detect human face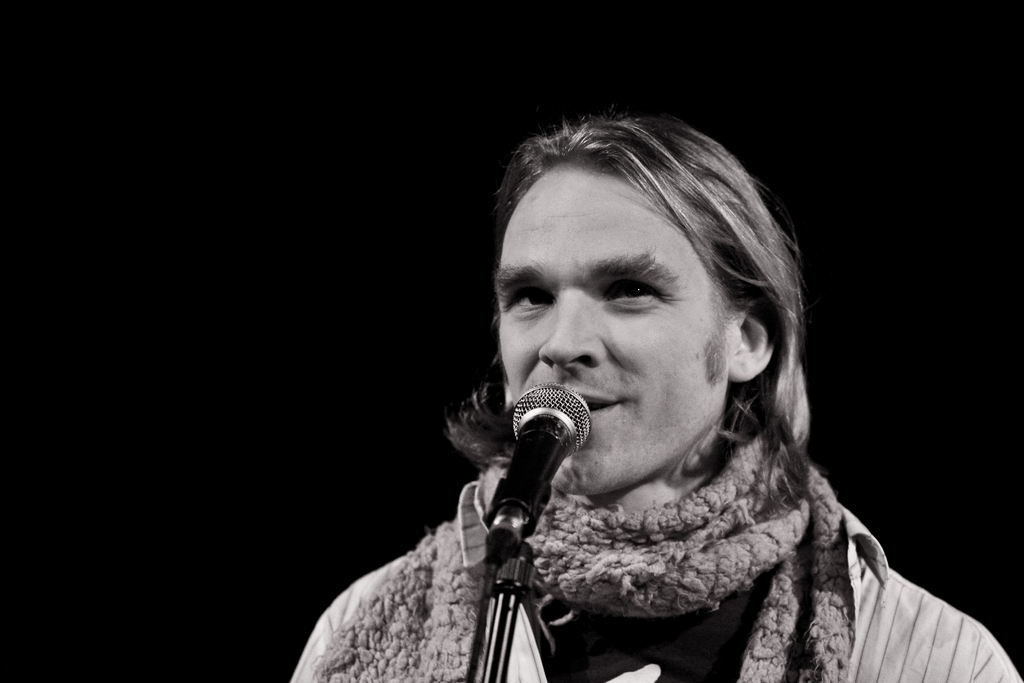
crop(479, 143, 735, 499)
